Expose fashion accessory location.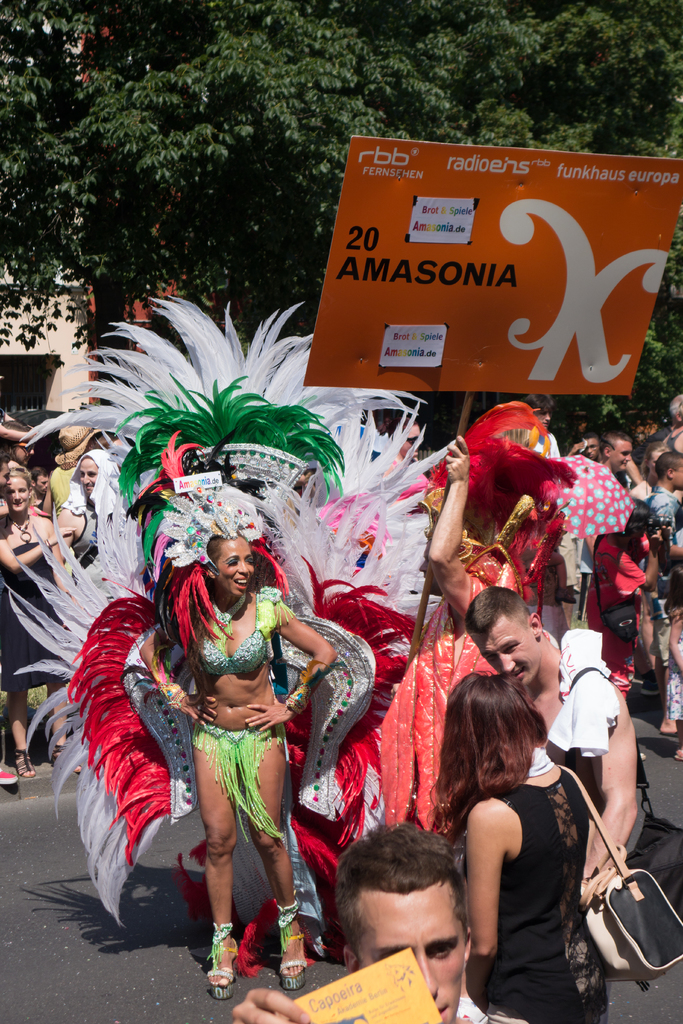
Exposed at x1=0, y1=762, x2=19, y2=788.
